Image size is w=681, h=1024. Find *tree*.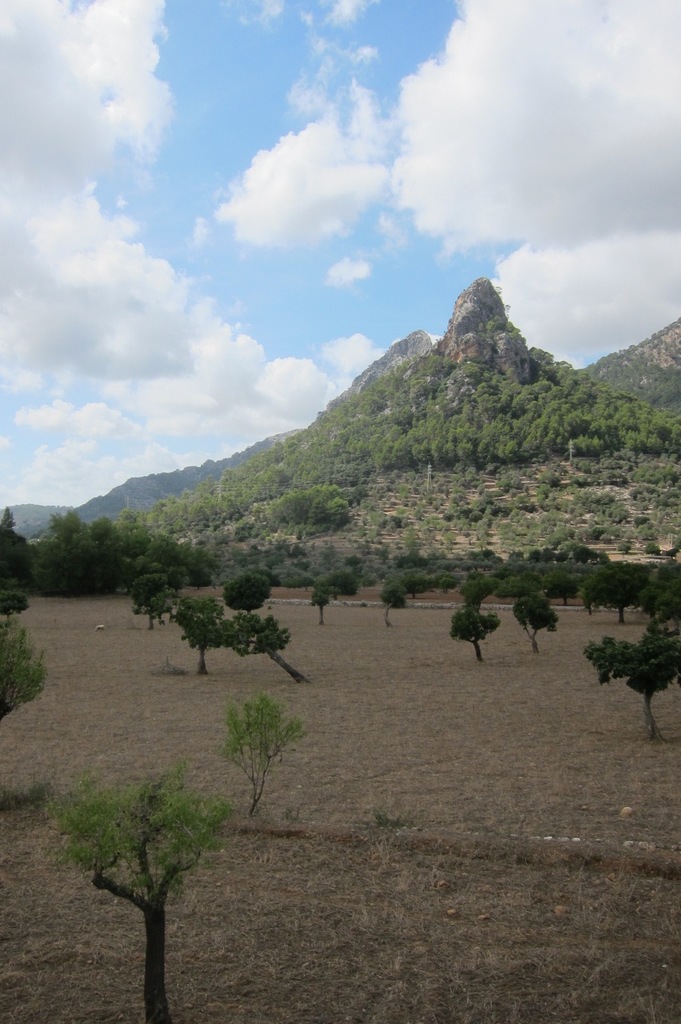
select_region(0, 623, 49, 719).
